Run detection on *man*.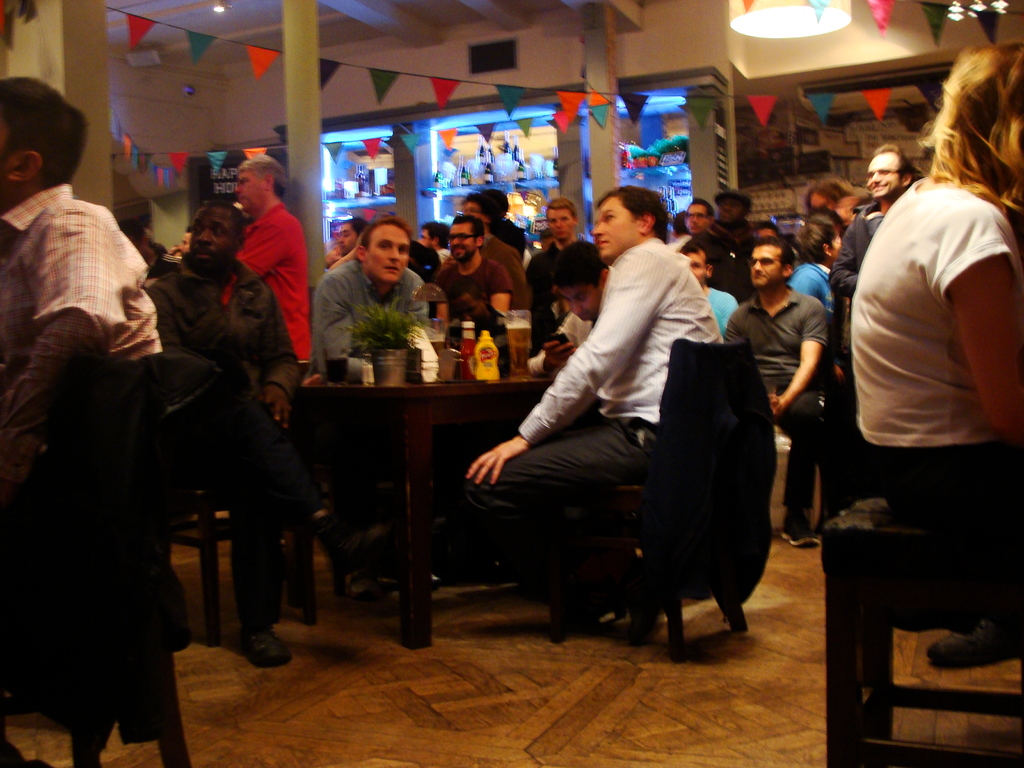
Result: x1=170 y1=224 x2=190 y2=261.
